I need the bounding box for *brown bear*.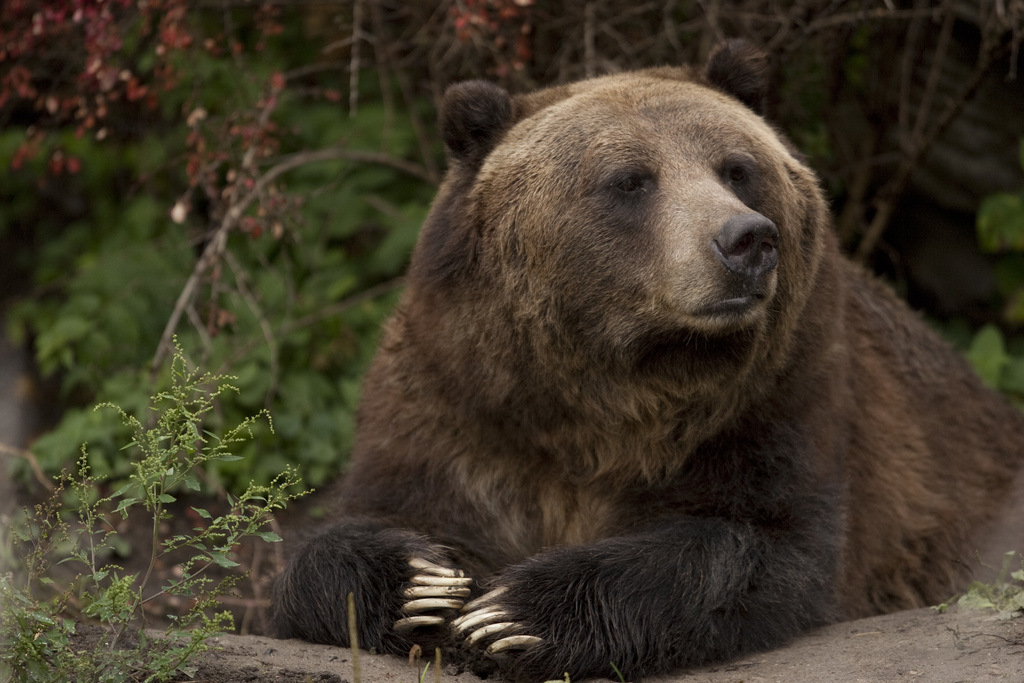
Here it is: 265 38 1023 682.
